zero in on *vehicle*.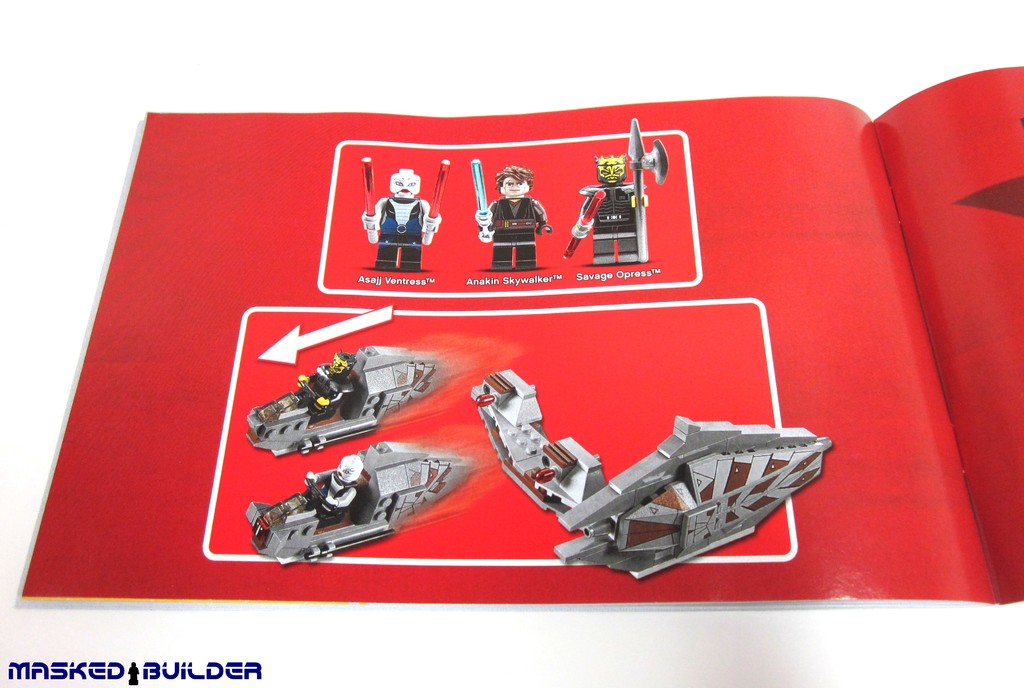
Zeroed in: x1=245, y1=345, x2=445, y2=458.
